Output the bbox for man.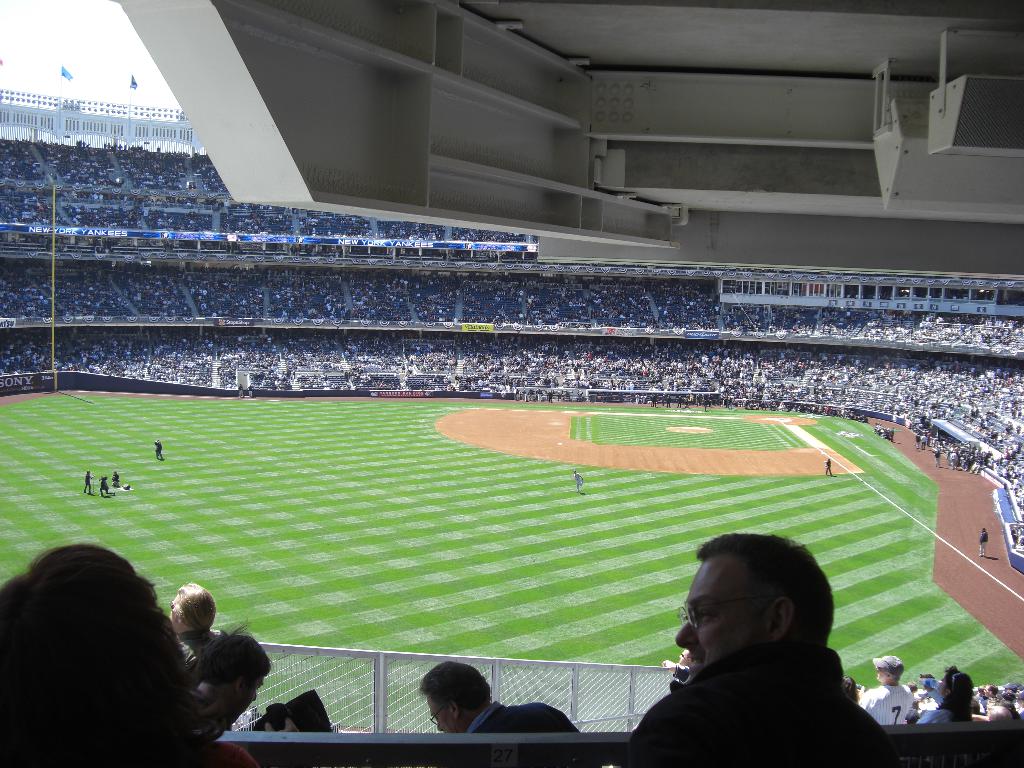
left=663, top=650, right=691, bottom=696.
